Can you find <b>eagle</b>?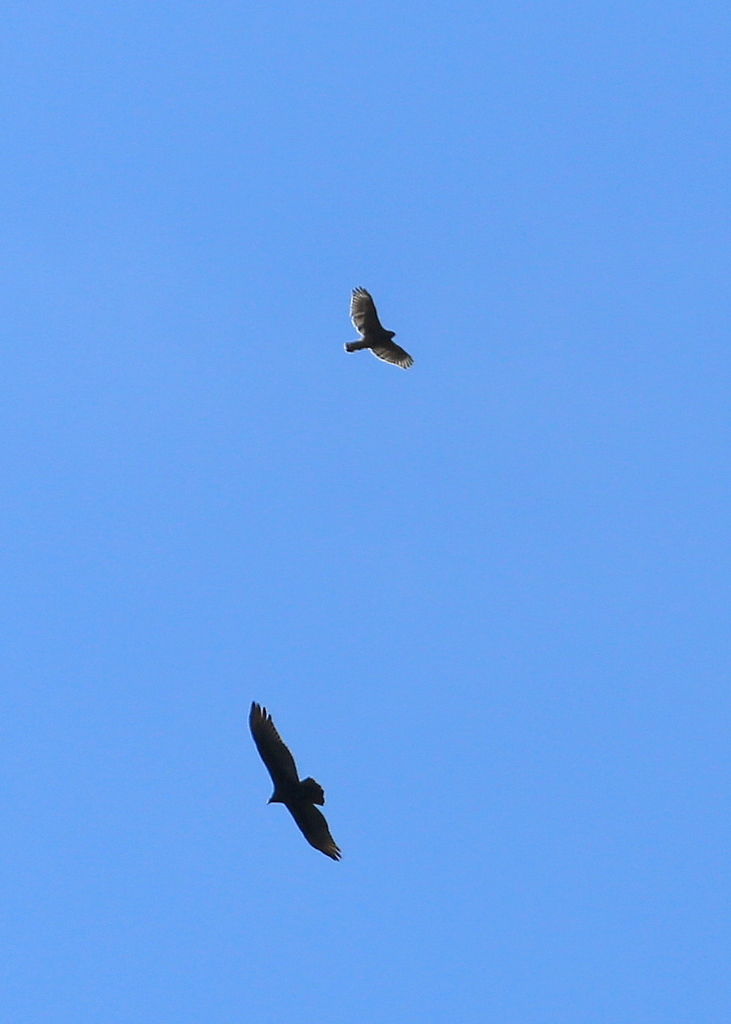
Yes, bounding box: <box>342,280,424,380</box>.
